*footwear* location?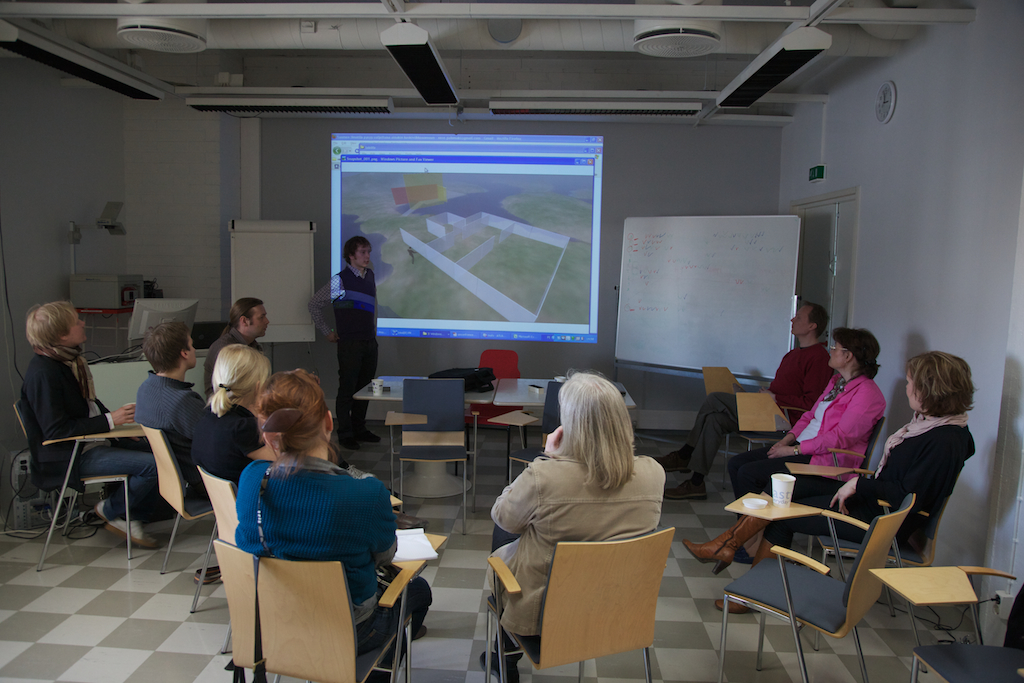
detection(653, 445, 685, 473)
